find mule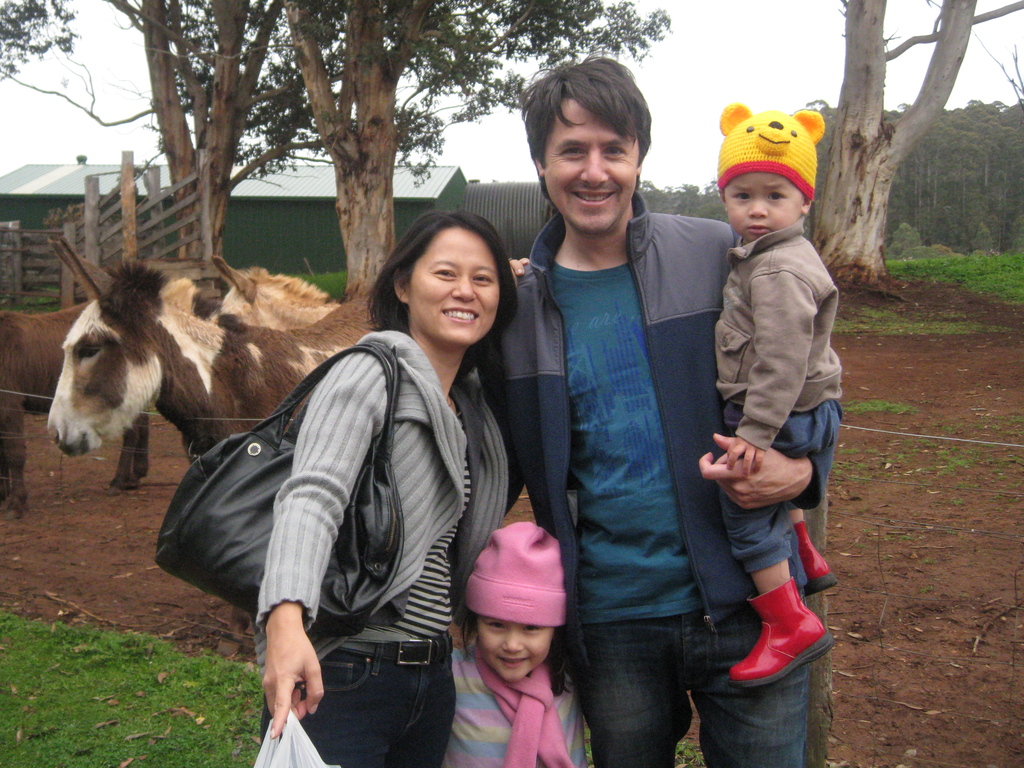
(left=218, top=248, right=347, bottom=336)
